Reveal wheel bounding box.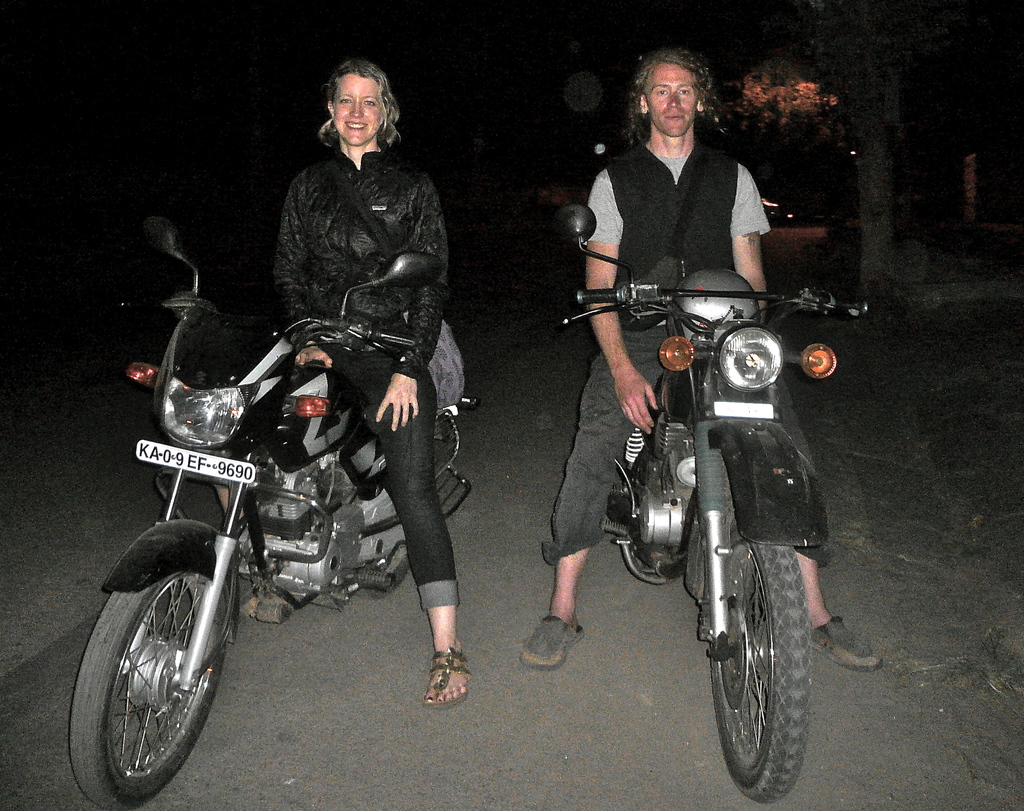
Revealed: <box>705,518,804,780</box>.
